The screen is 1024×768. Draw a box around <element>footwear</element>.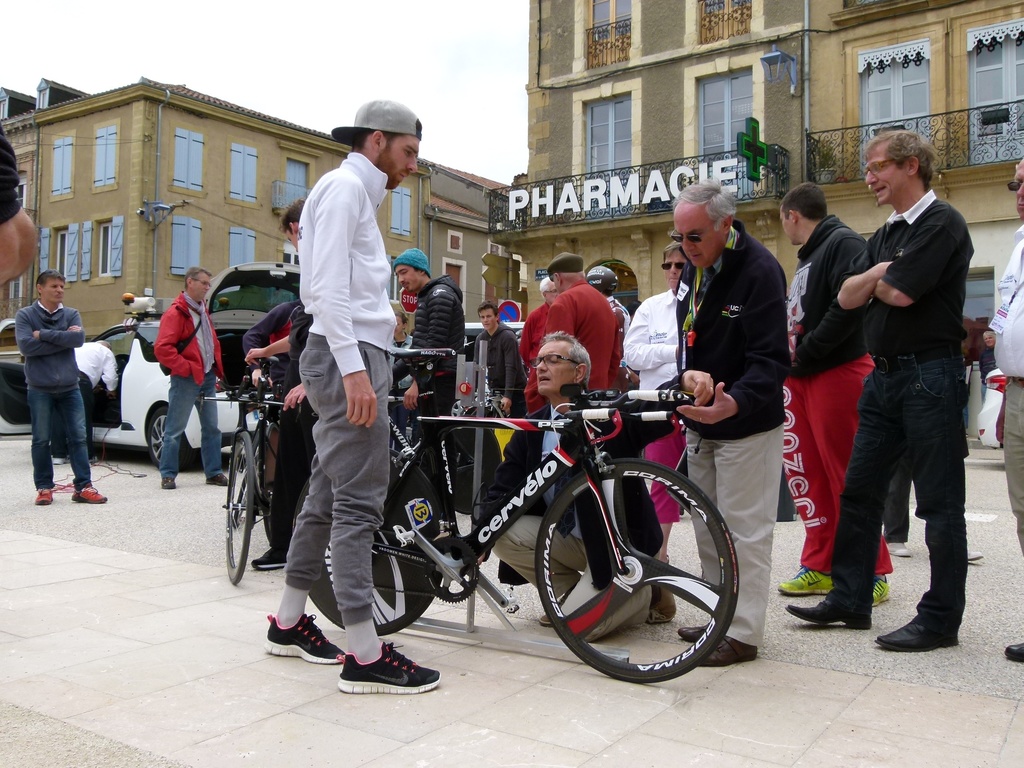
rect(650, 580, 677, 623).
